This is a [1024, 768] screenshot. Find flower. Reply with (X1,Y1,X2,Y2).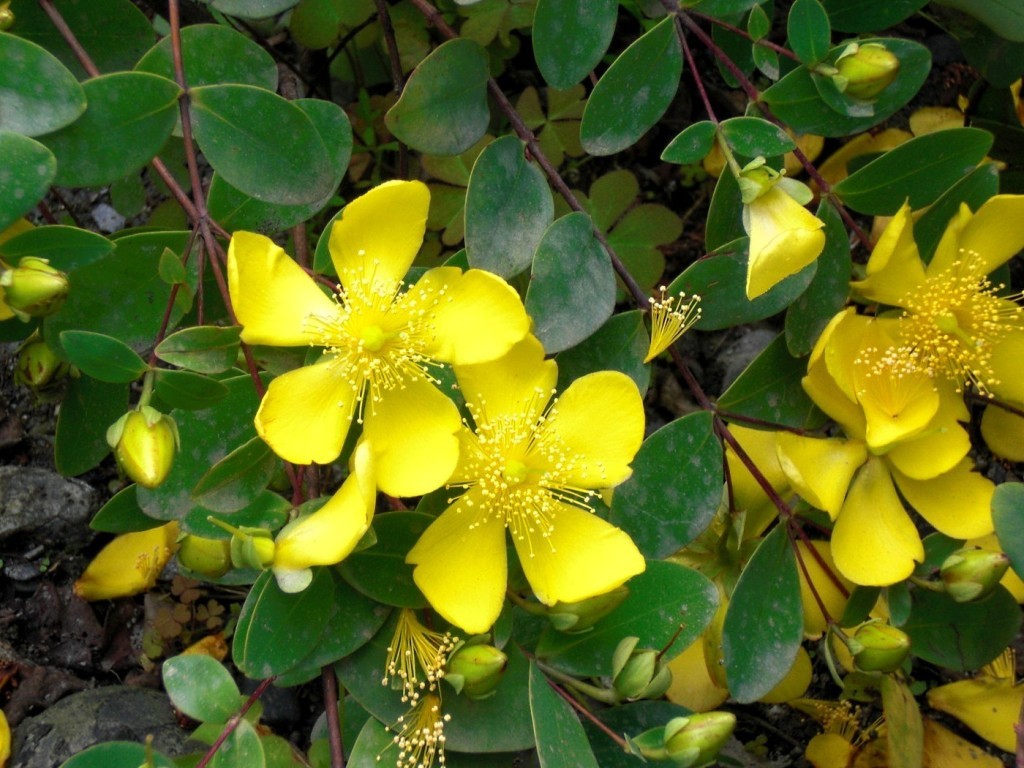
(177,532,238,581).
